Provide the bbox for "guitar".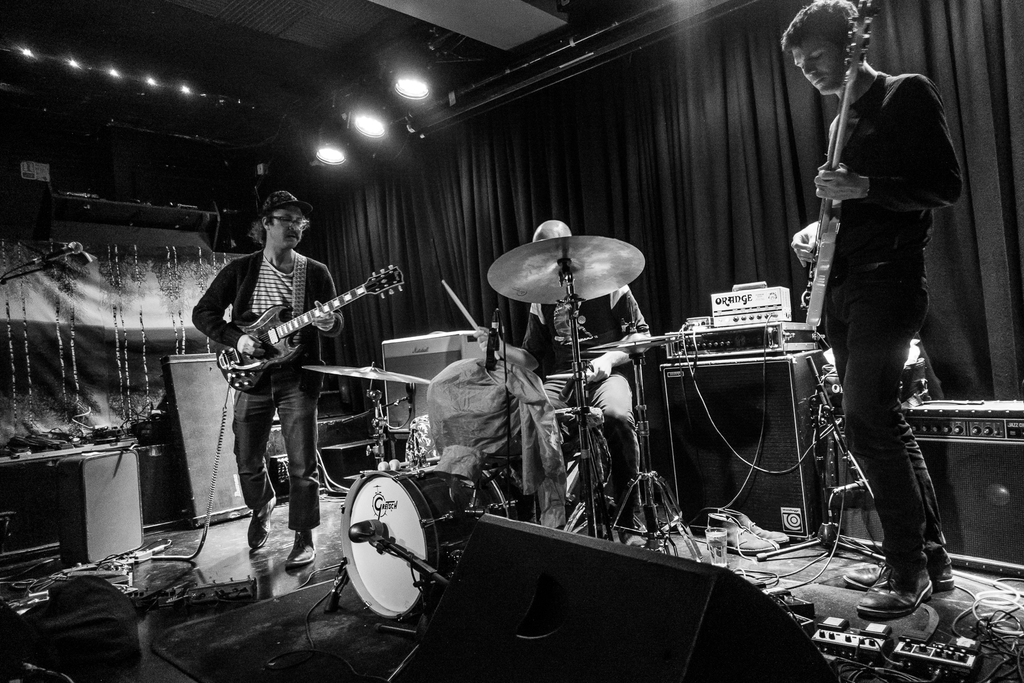
x1=803, y1=0, x2=886, y2=350.
